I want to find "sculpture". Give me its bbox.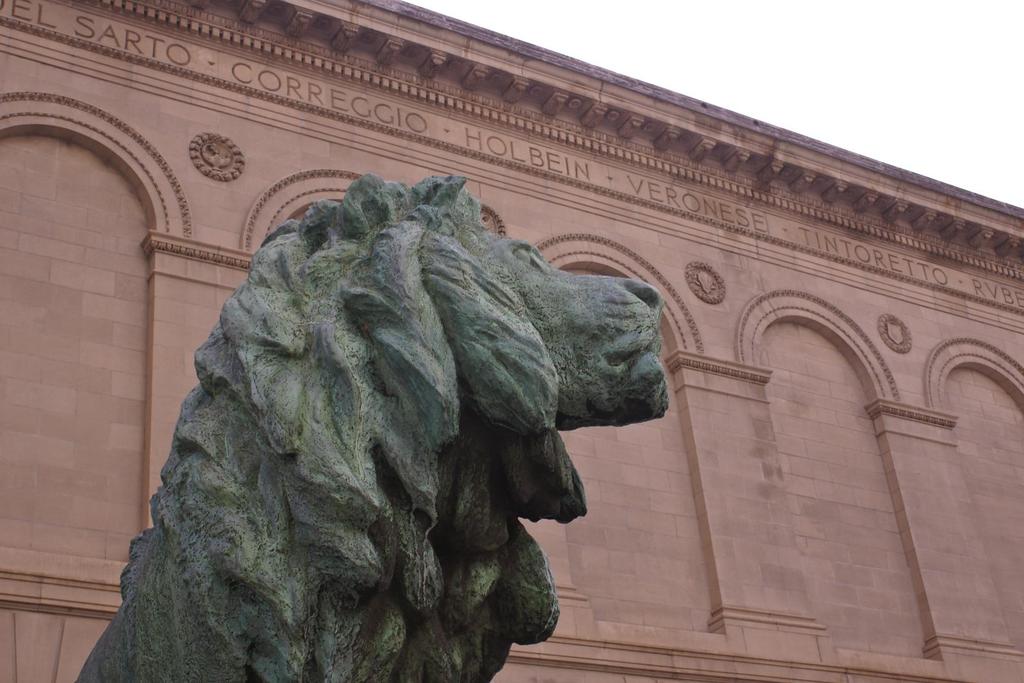
locate(73, 137, 677, 682).
